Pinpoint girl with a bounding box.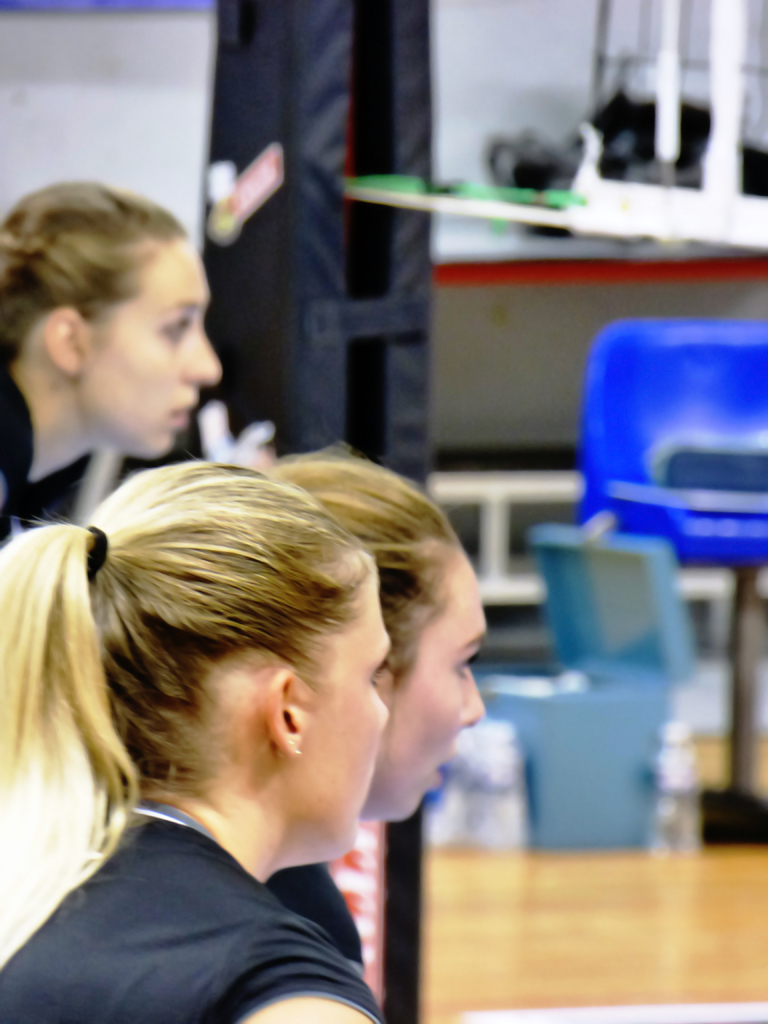
[0,452,398,1023].
